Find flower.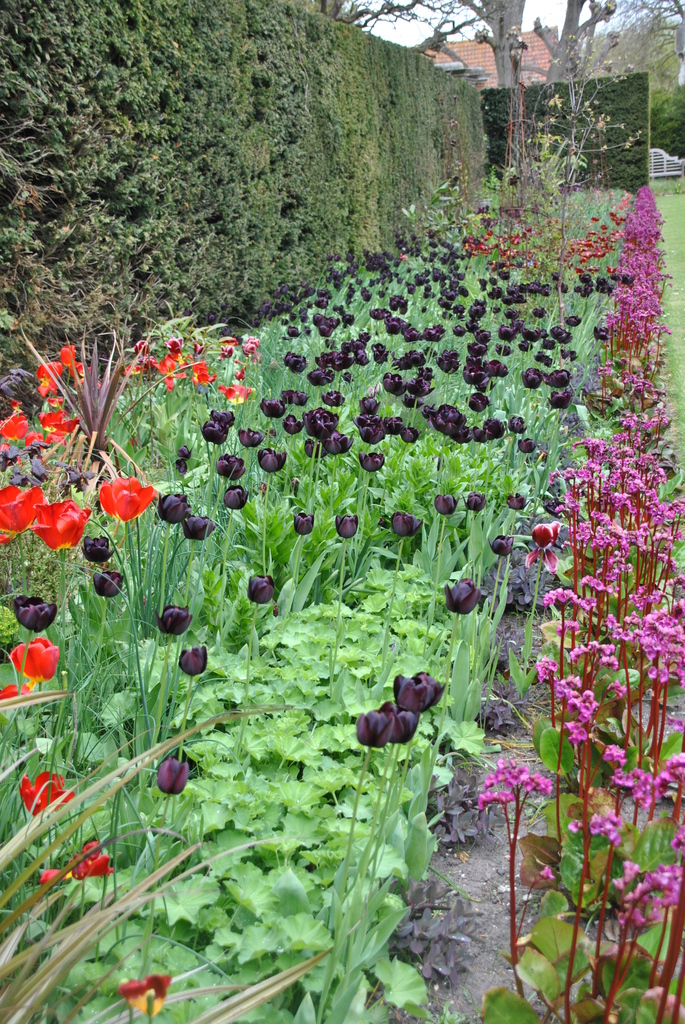
248, 573, 274, 607.
